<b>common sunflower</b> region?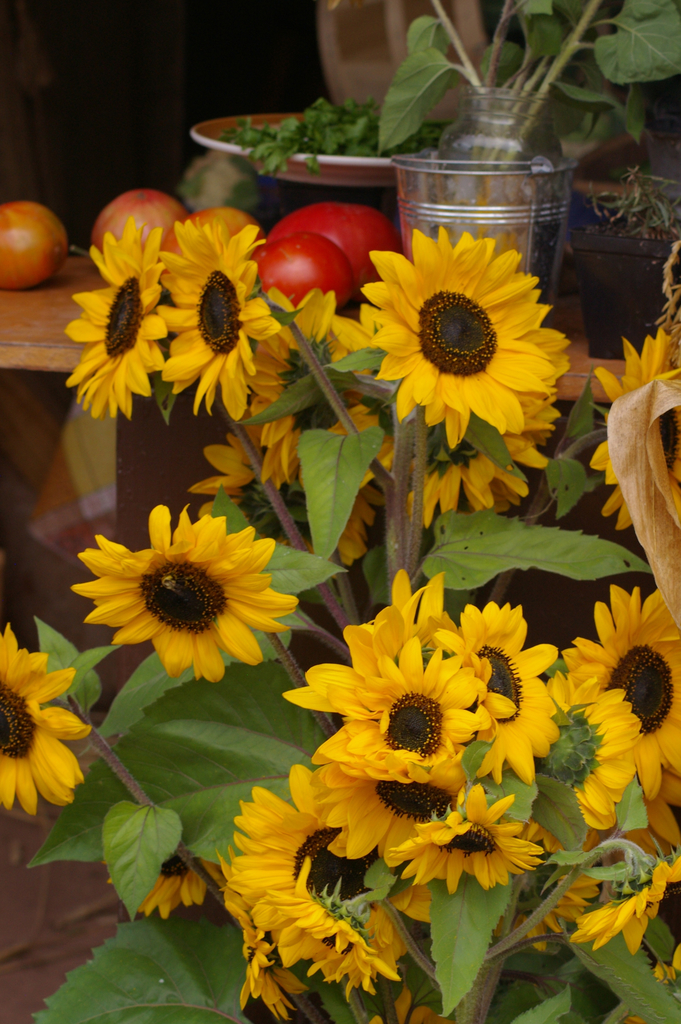
324, 750, 471, 860
